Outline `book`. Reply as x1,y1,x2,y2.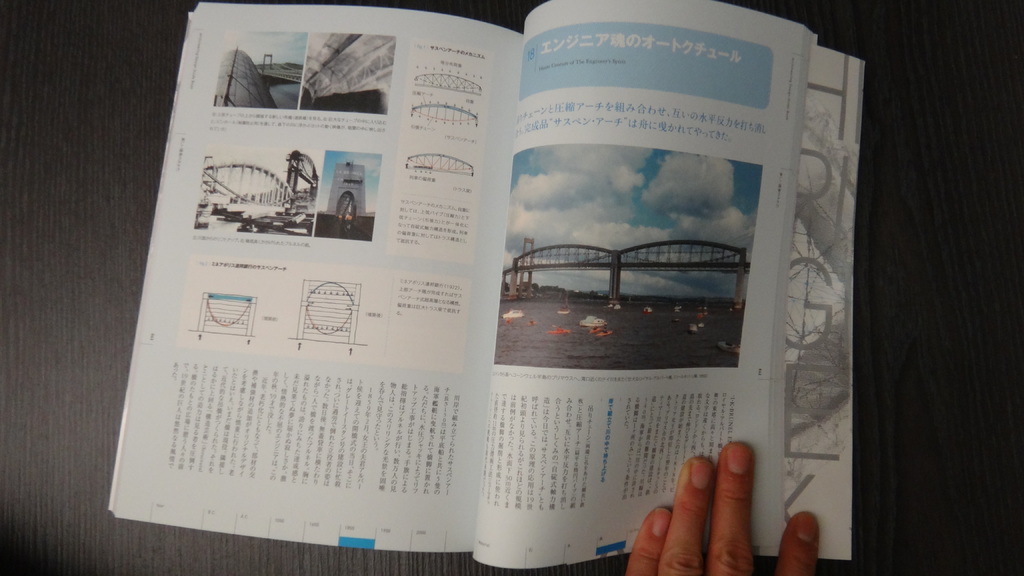
105,0,866,575.
